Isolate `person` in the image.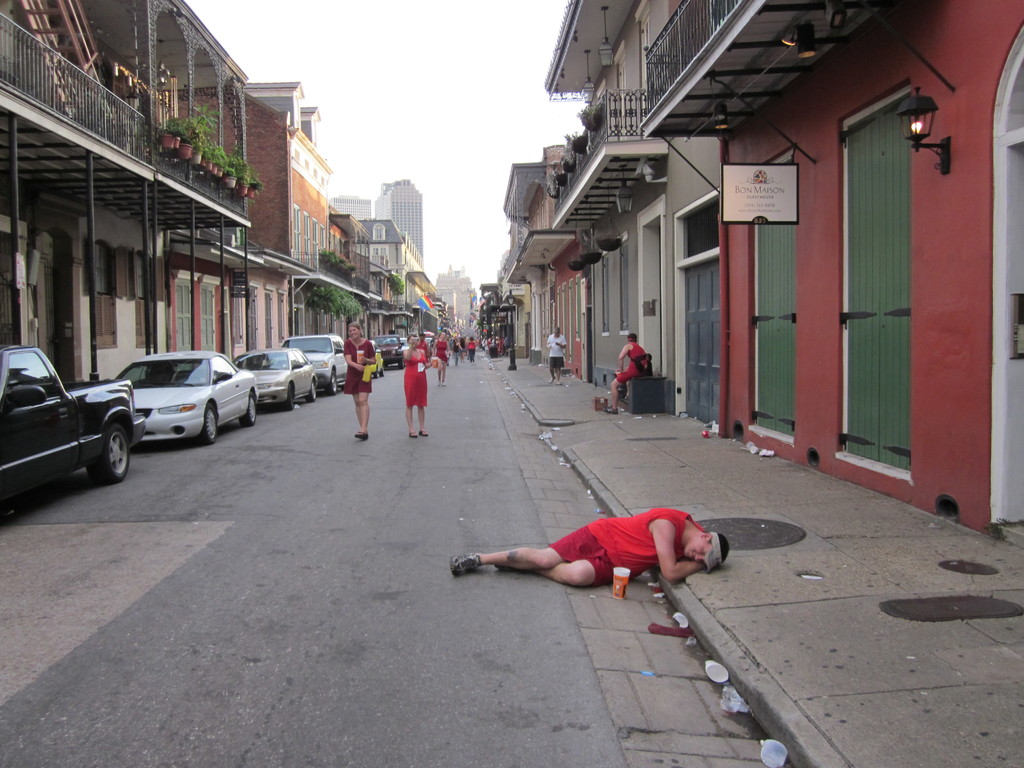
Isolated region: rect(604, 340, 649, 414).
